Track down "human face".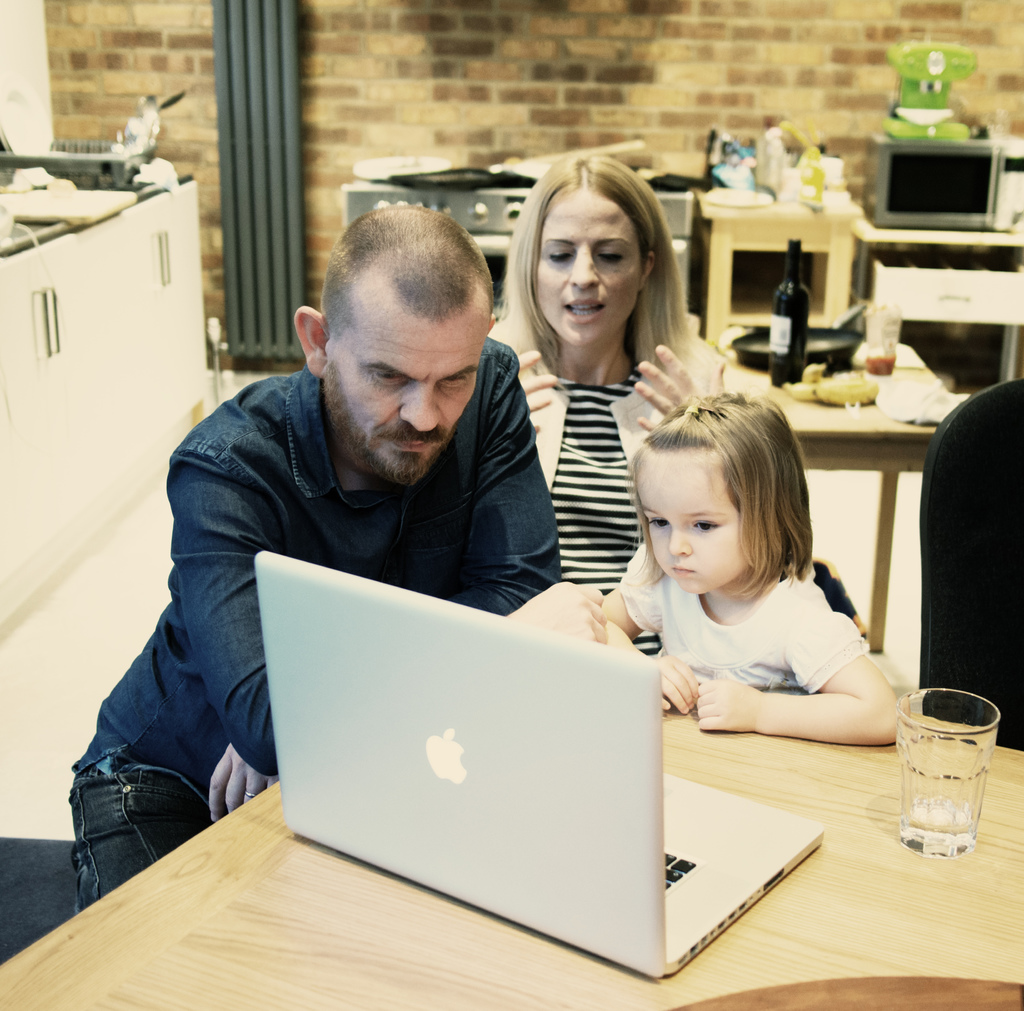
Tracked to select_region(642, 450, 739, 595).
